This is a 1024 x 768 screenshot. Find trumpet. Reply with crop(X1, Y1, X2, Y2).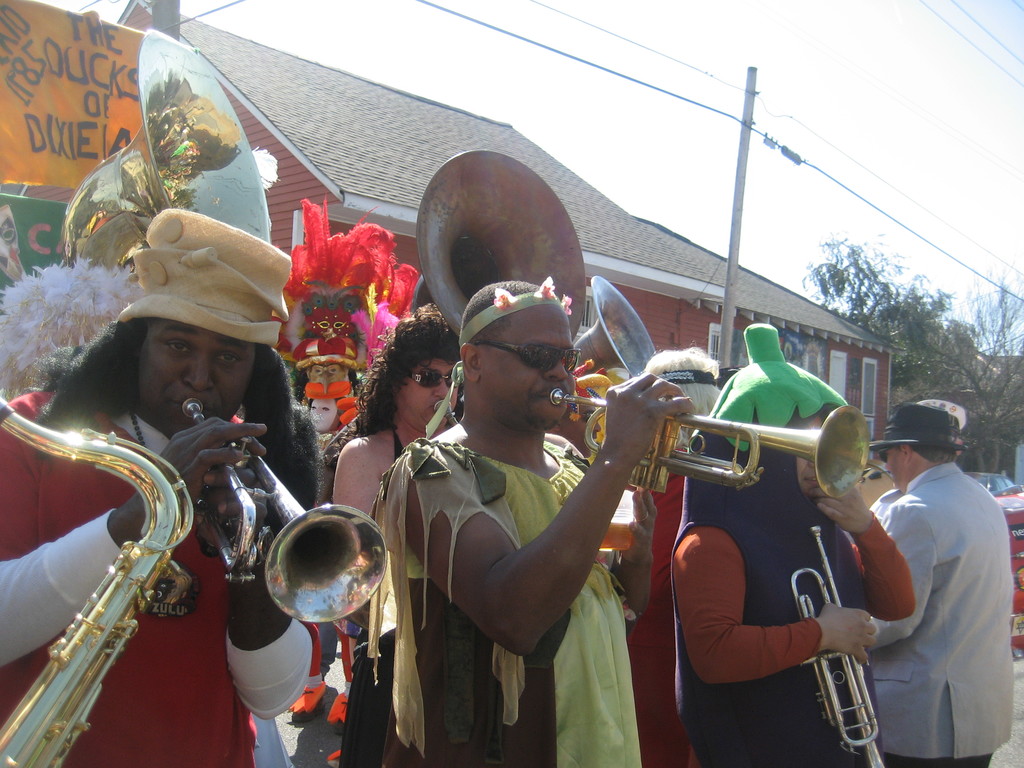
crop(546, 398, 868, 492).
